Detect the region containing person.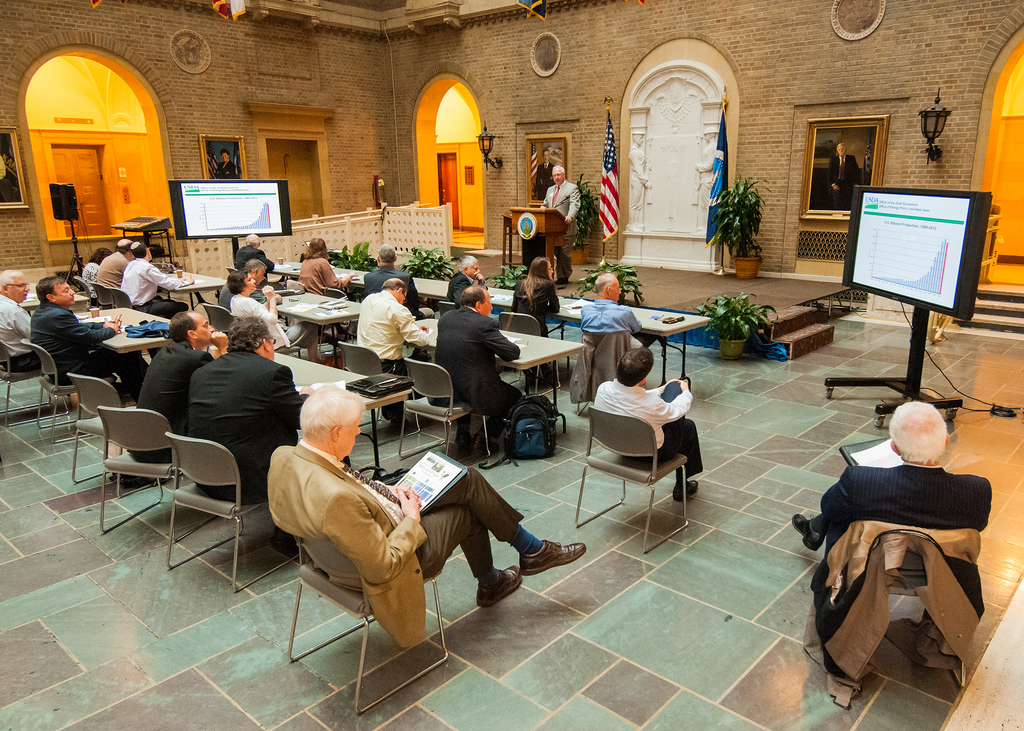
<bbox>593, 346, 705, 504</bbox>.
